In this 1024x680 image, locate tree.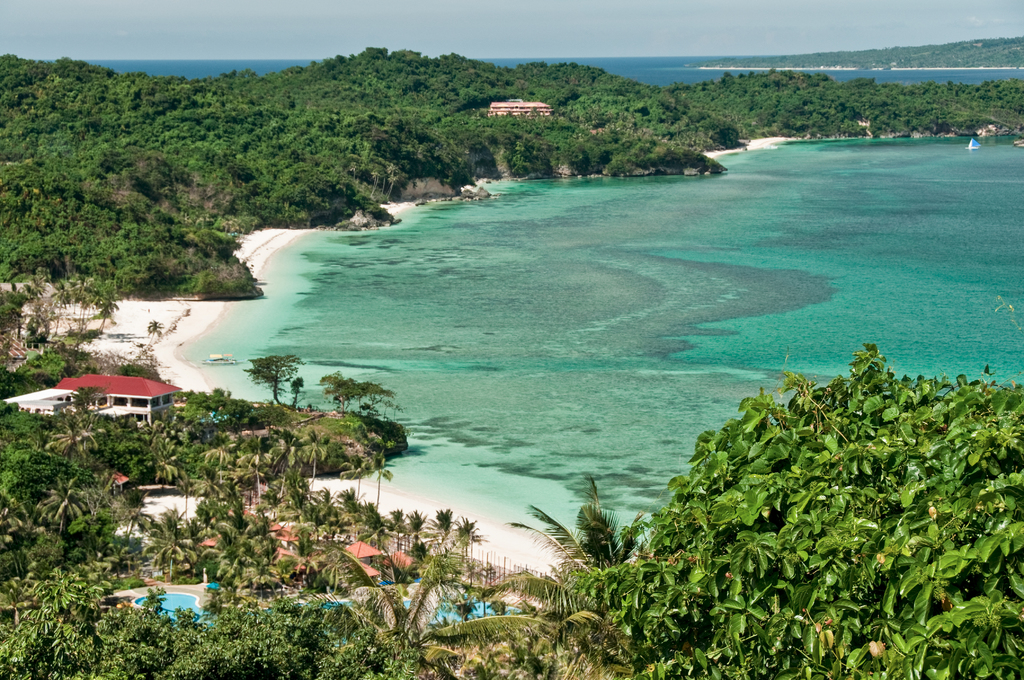
Bounding box: 269:452:300:512.
